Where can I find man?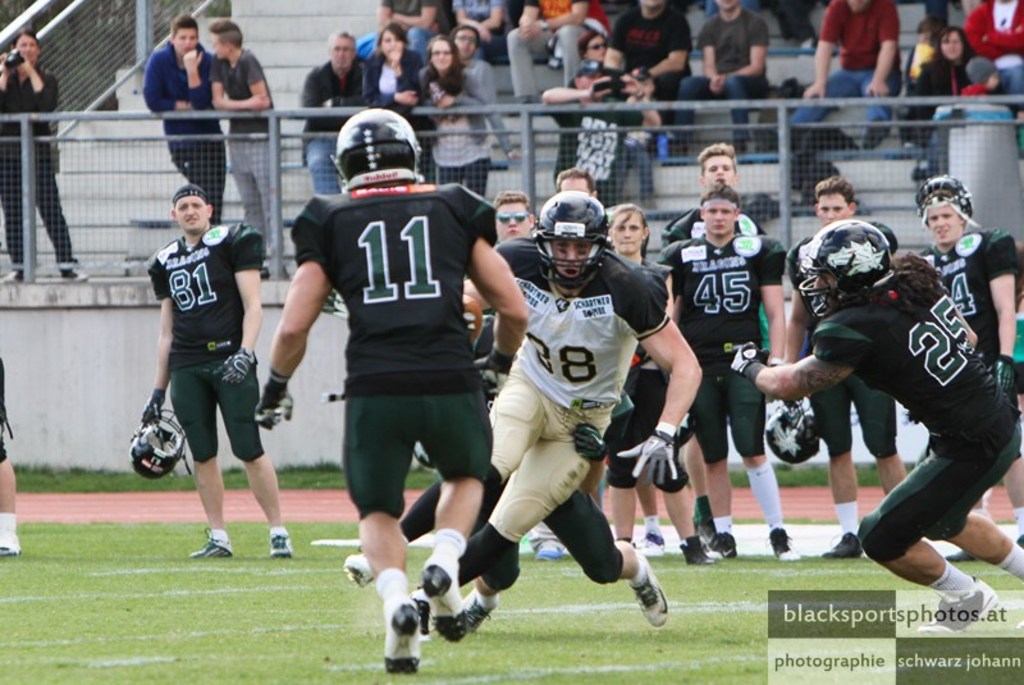
You can find it at {"left": 143, "top": 15, "right": 225, "bottom": 223}.
